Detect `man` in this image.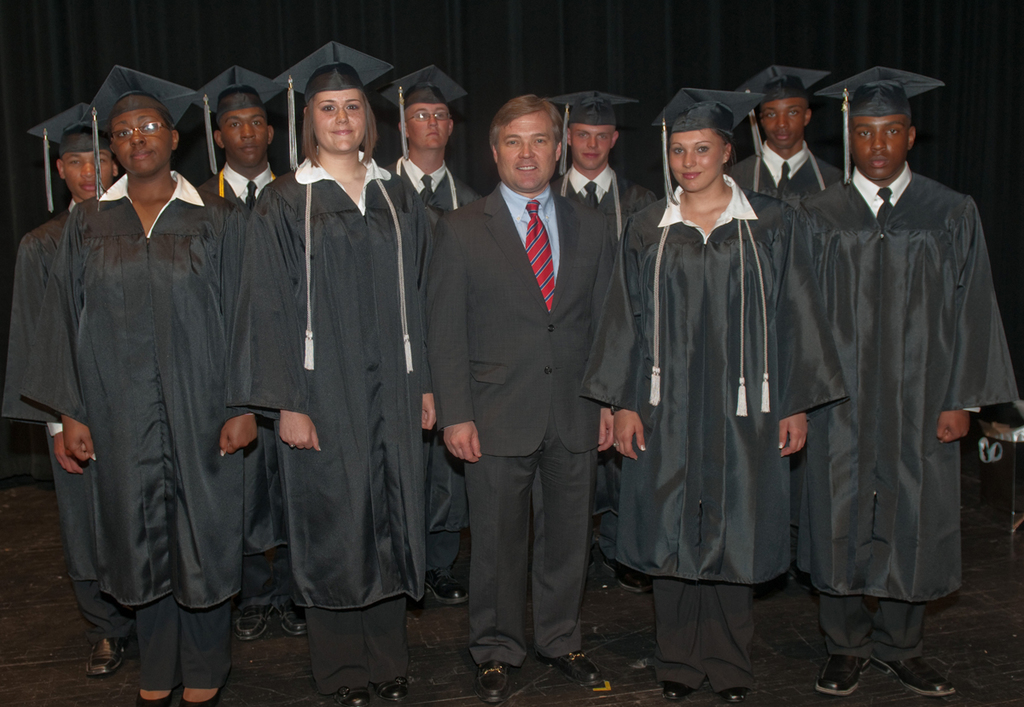
Detection: [546,88,657,220].
